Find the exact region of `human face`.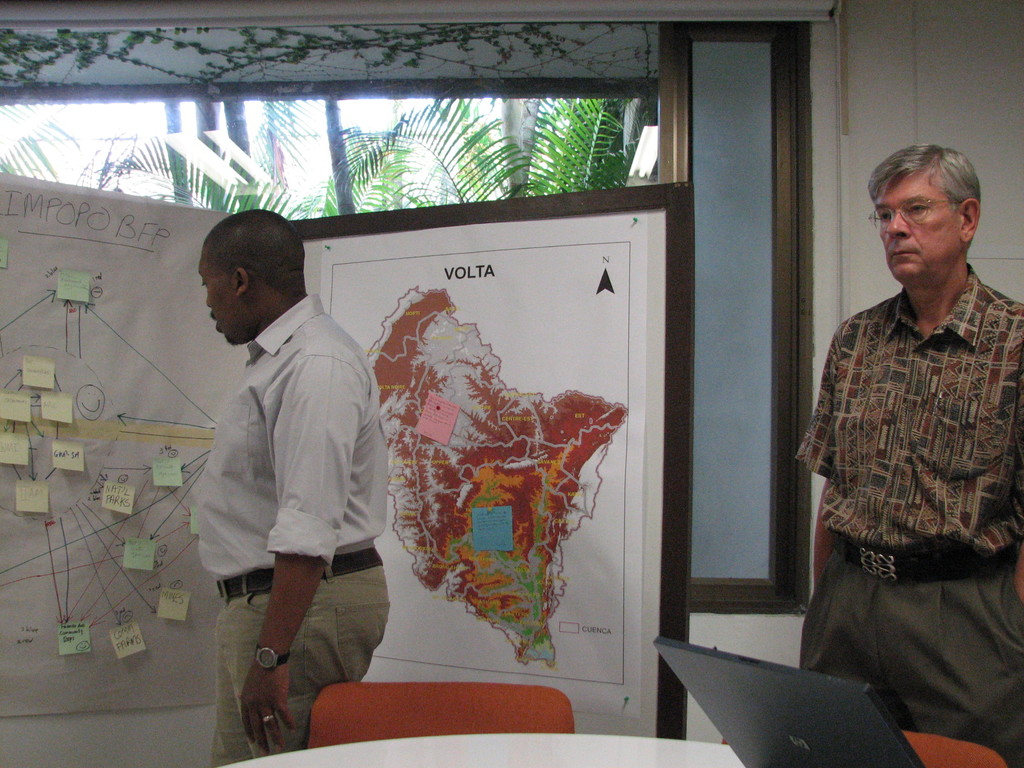
Exact region: {"left": 202, "top": 260, "right": 234, "bottom": 344}.
